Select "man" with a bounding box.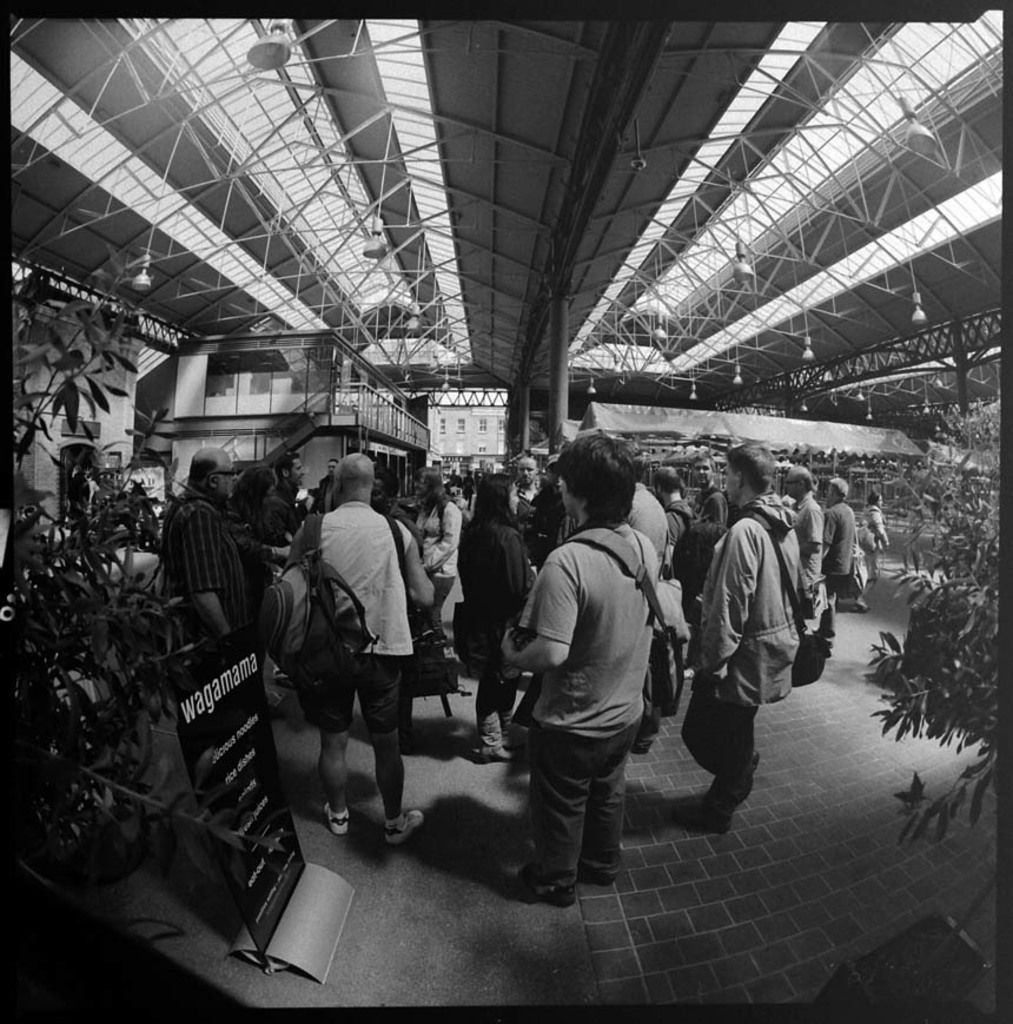
select_region(267, 452, 310, 544).
